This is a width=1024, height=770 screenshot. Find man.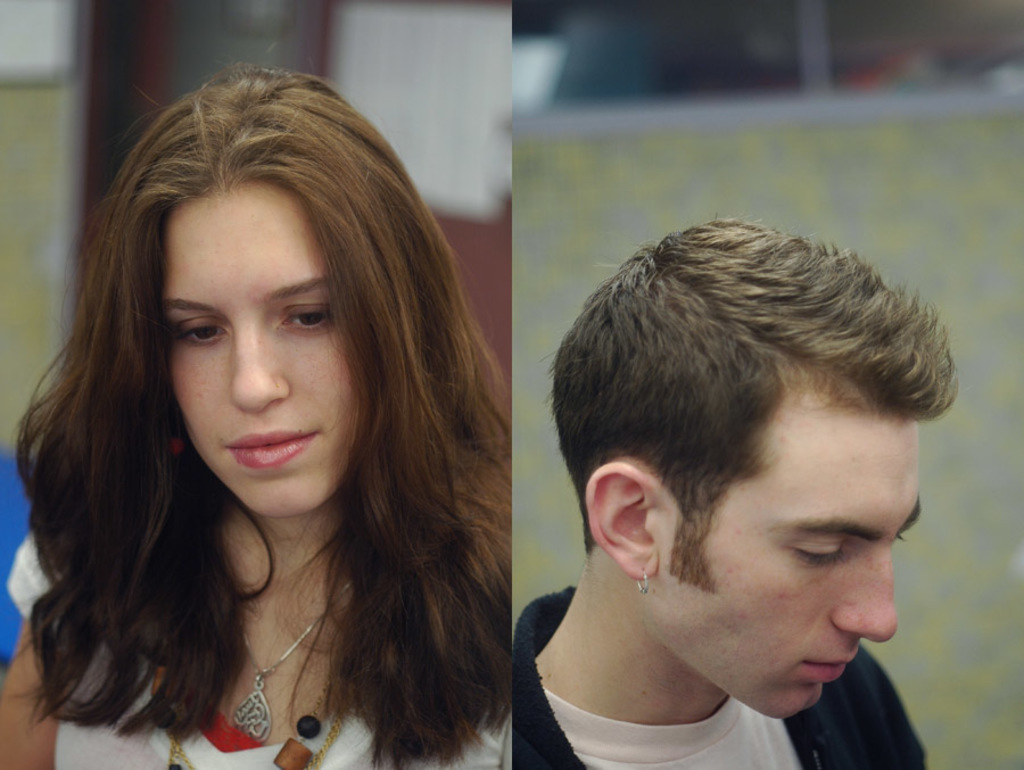
Bounding box: x1=512, y1=214, x2=965, y2=769.
